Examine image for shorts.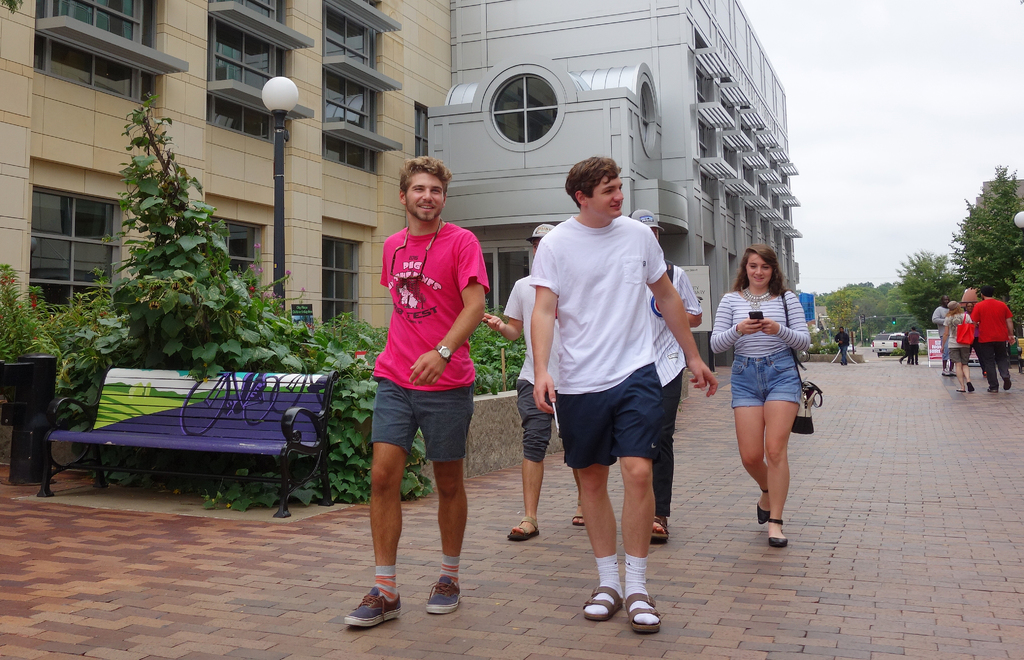
Examination result: 515 378 552 455.
